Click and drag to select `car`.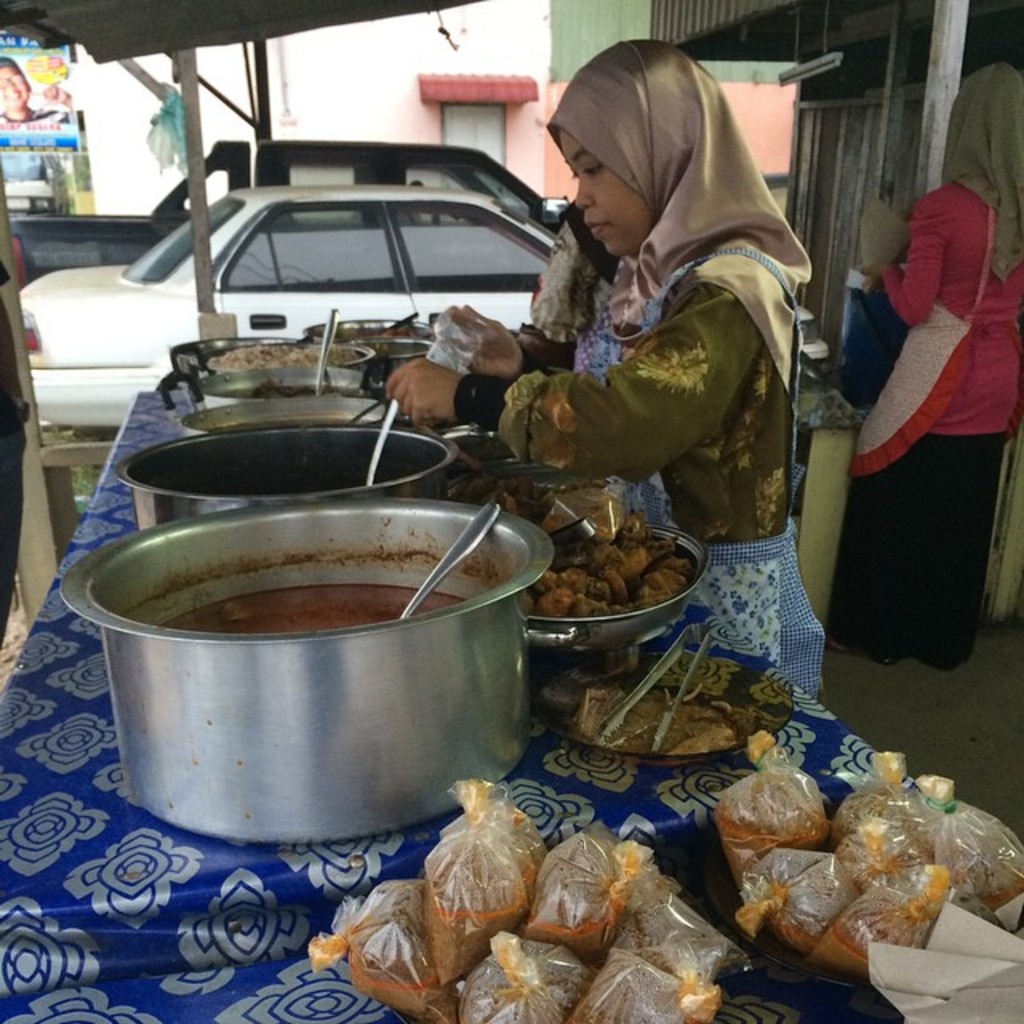
Selection: <region>5, 187, 568, 437</region>.
